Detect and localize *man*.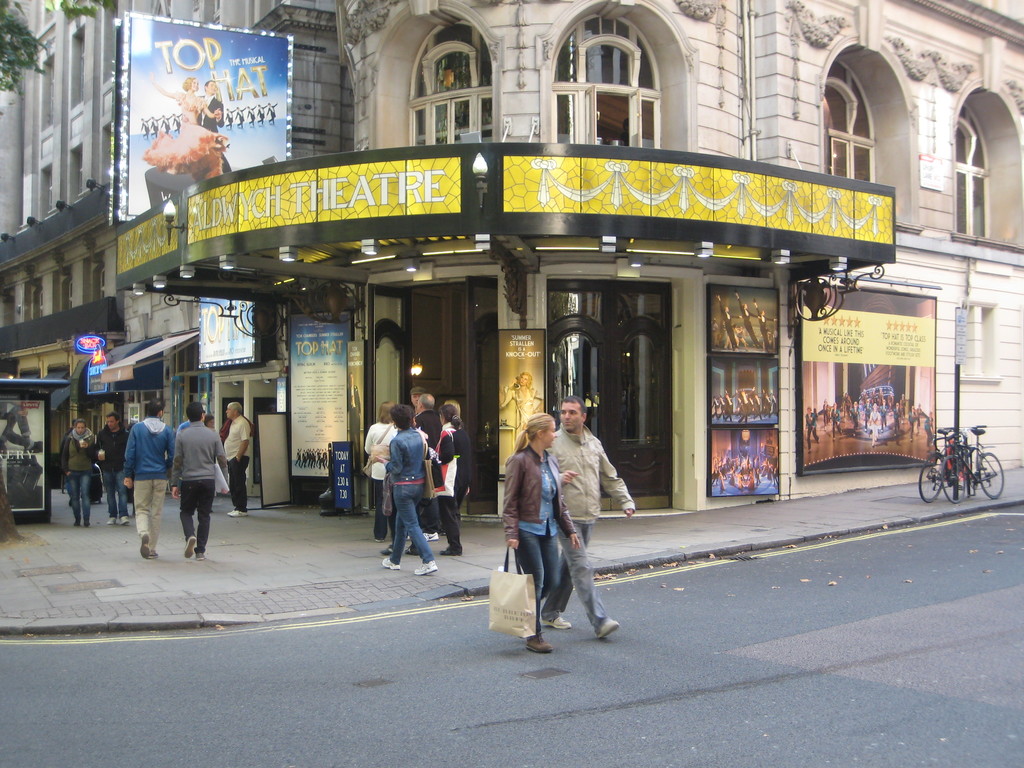
Localized at (169, 110, 184, 134).
